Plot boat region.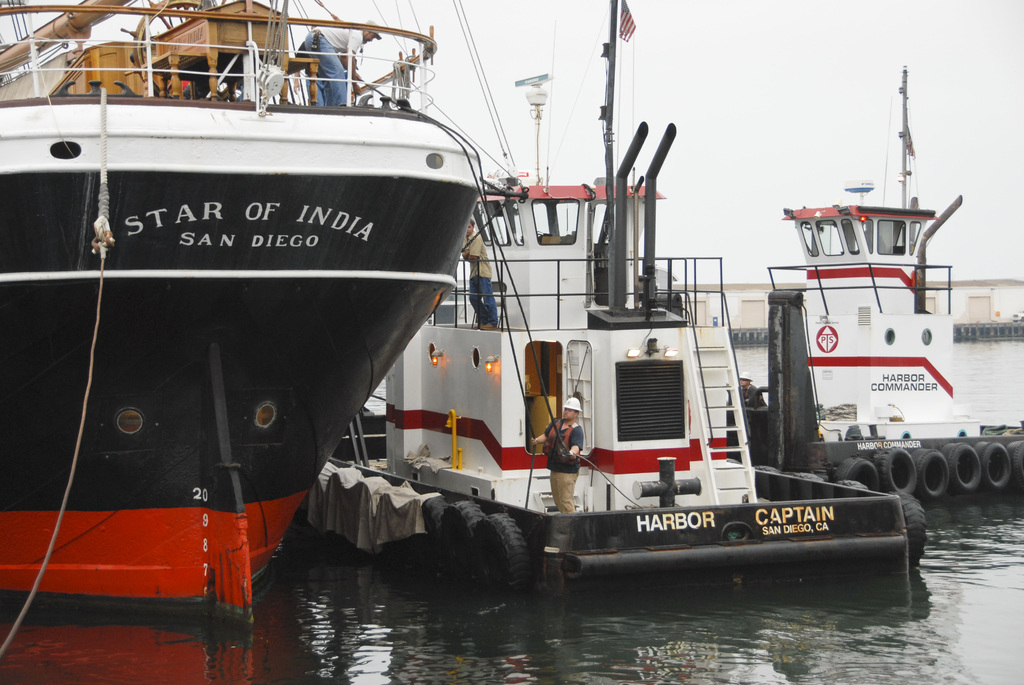
Plotted at region(0, 0, 484, 623).
